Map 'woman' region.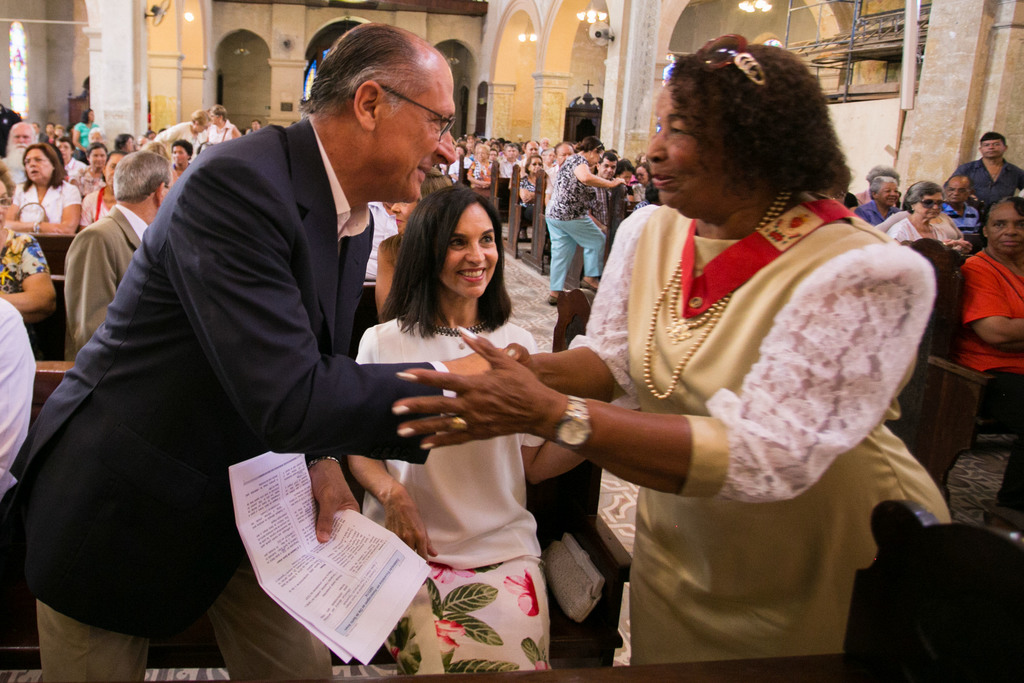
Mapped to [78,150,135,230].
